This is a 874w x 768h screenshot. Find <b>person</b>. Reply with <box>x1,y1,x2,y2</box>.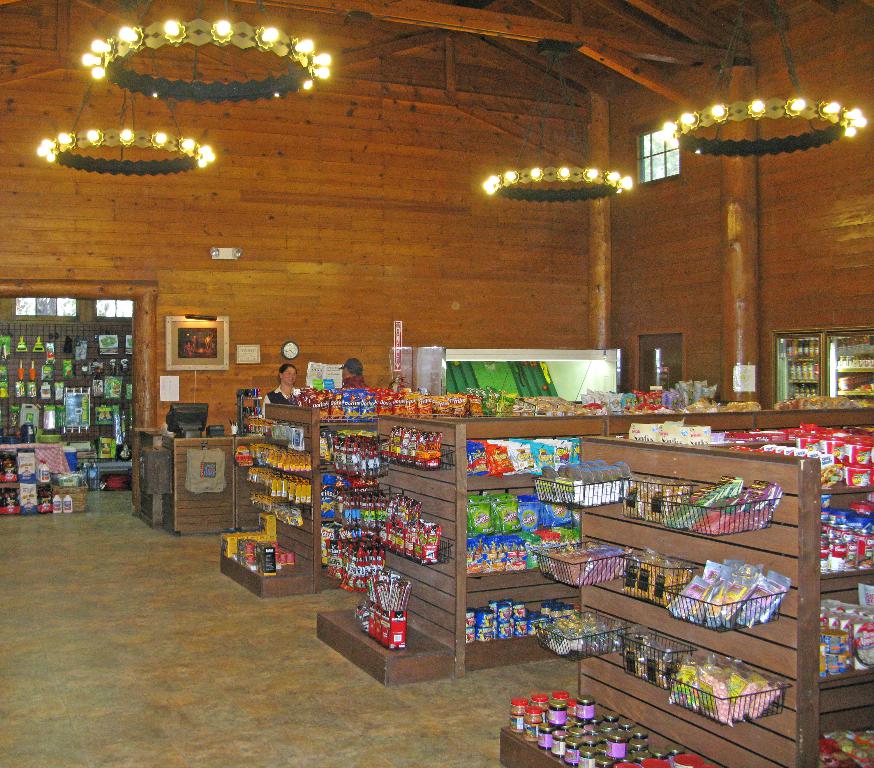
<box>260,364,304,421</box>.
